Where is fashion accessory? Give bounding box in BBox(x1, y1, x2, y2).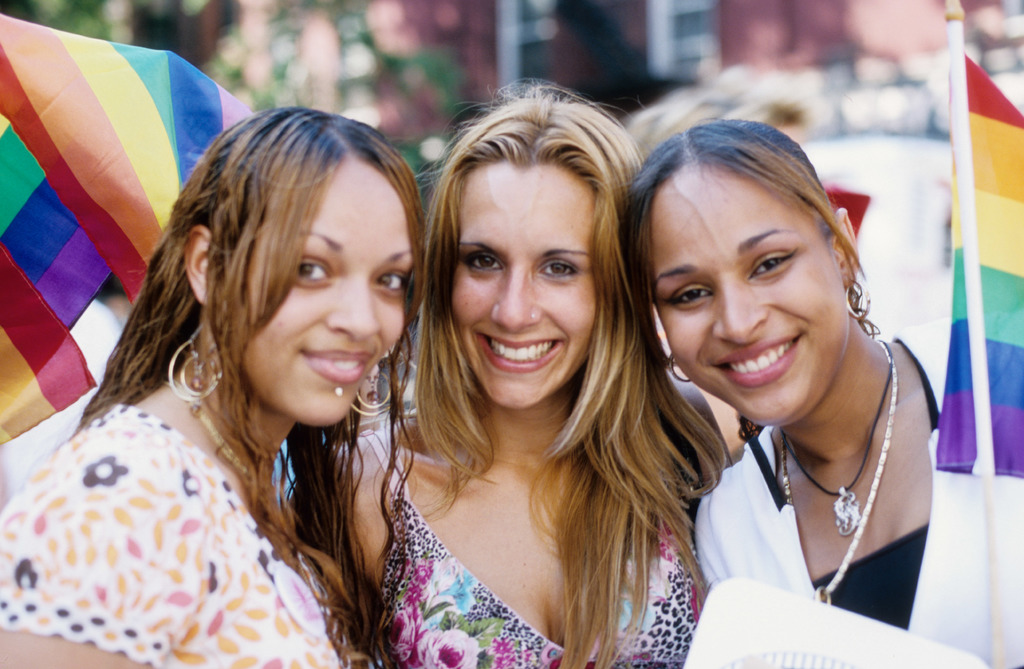
BBox(530, 309, 536, 321).
